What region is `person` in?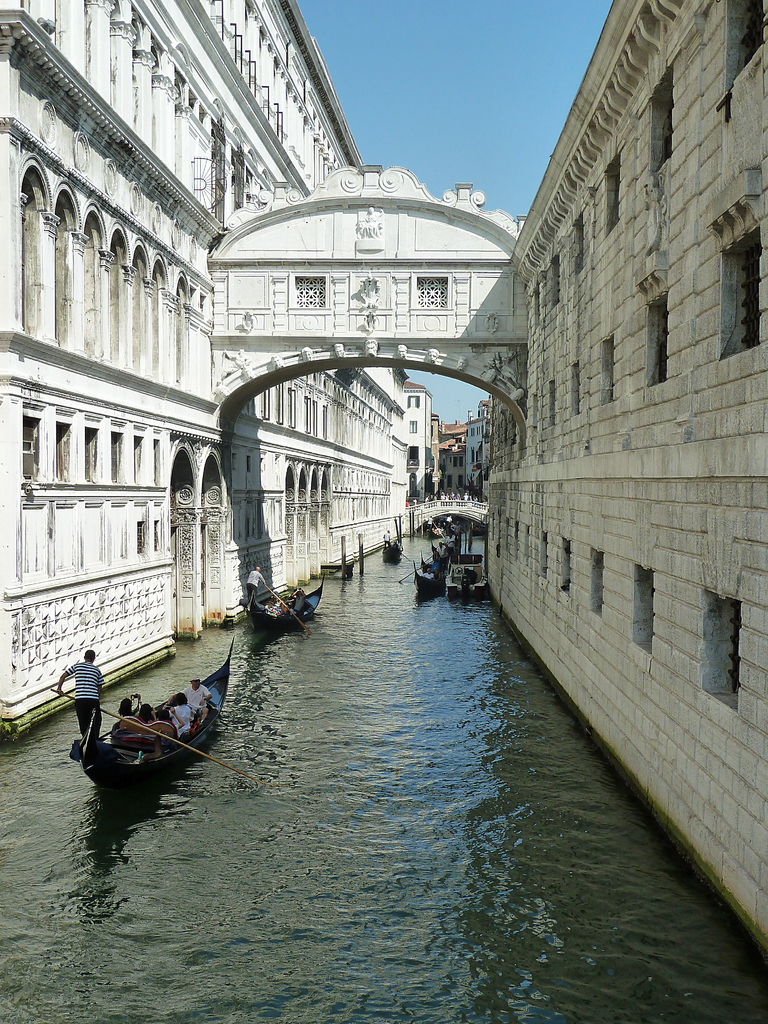
box=[164, 691, 188, 739].
